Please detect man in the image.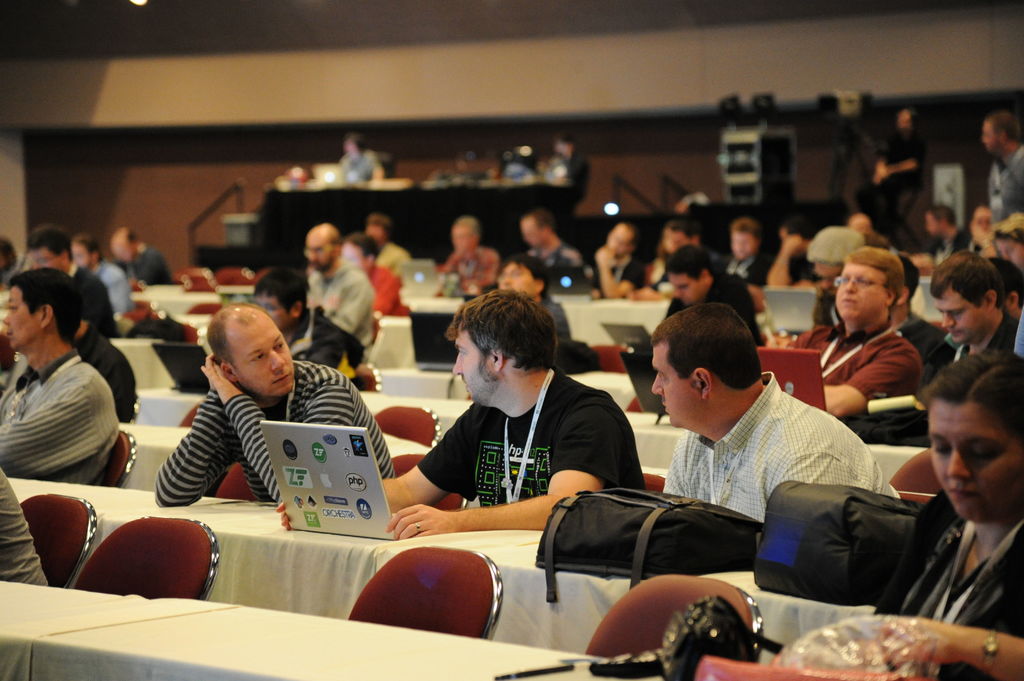
select_region(251, 269, 365, 377).
